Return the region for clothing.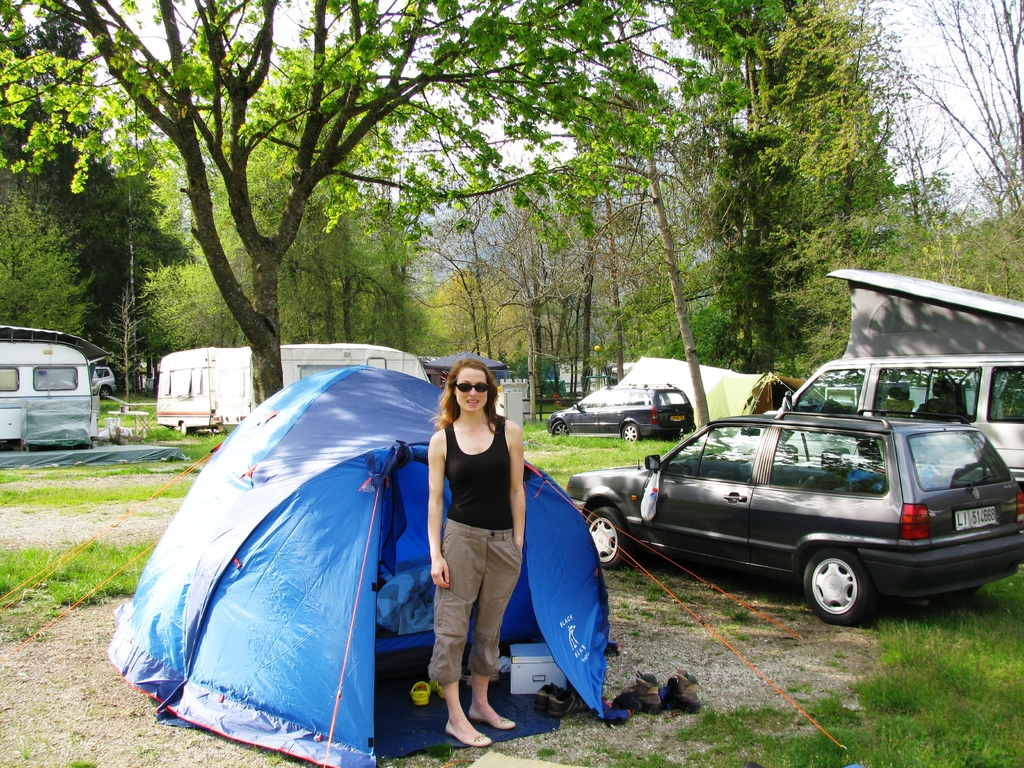
bbox(431, 408, 508, 682).
